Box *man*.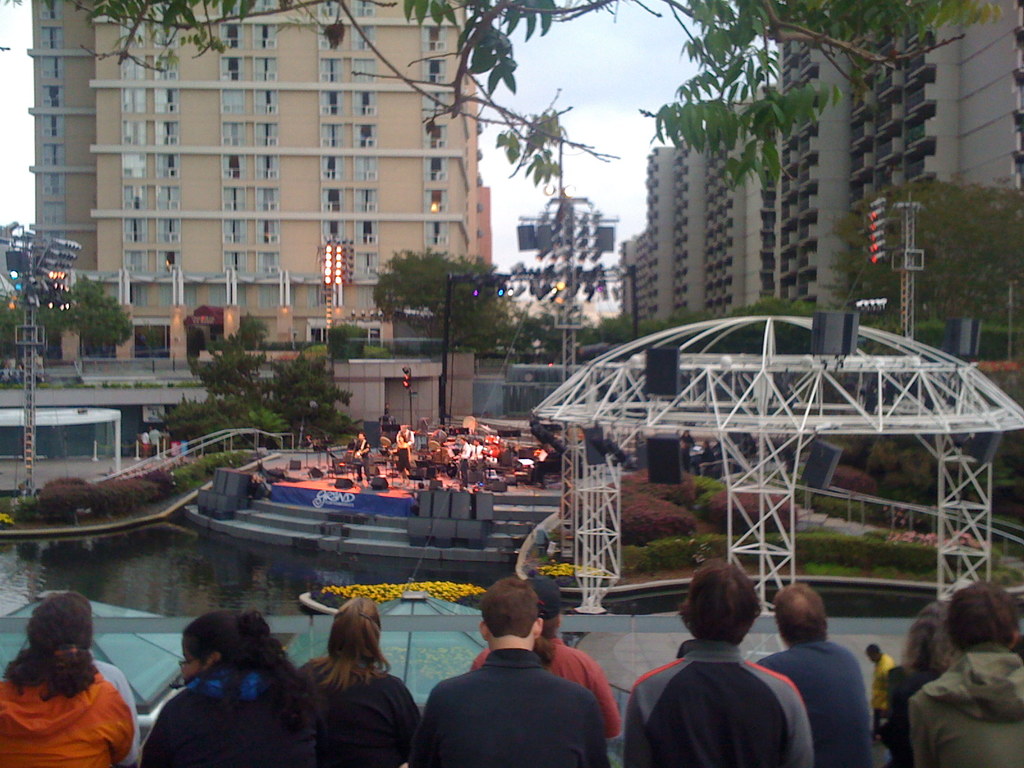
detection(619, 562, 812, 767).
